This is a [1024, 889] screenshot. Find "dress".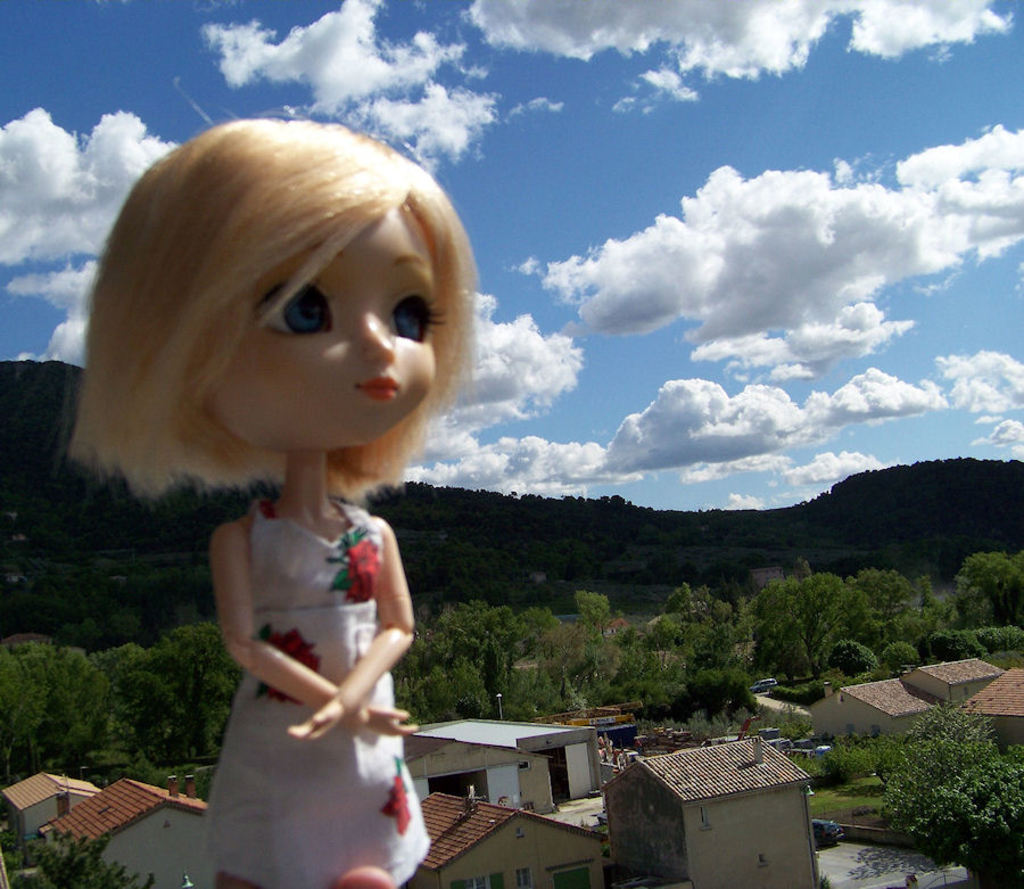
Bounding box: x1=204, y1=494, x2=429, y2=888.
